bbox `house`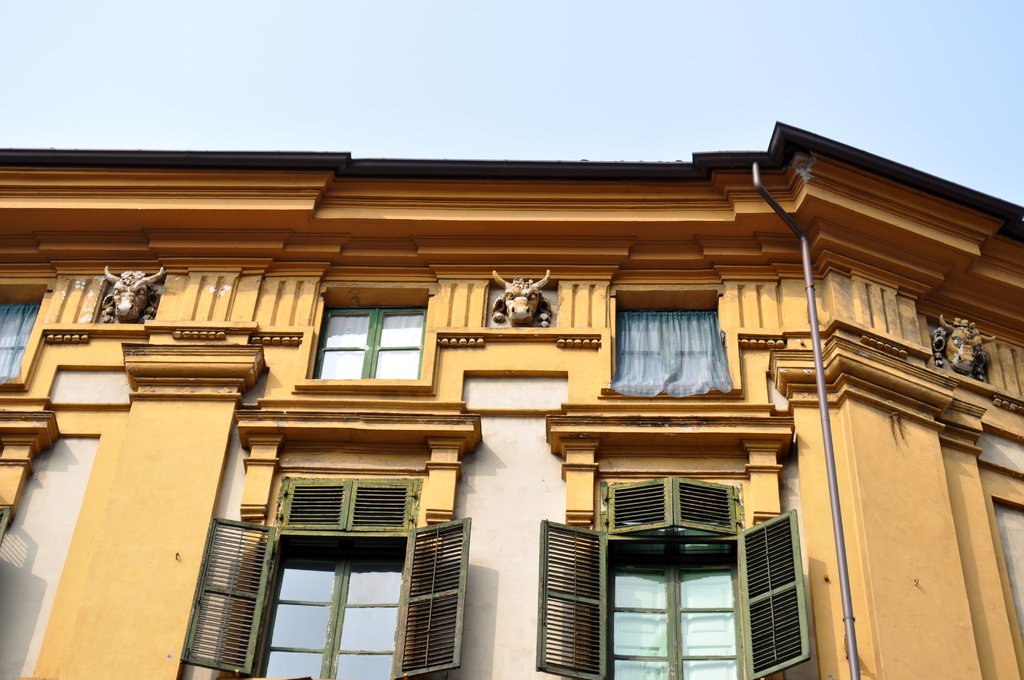
select_region(0, 122, 1023, 679)
